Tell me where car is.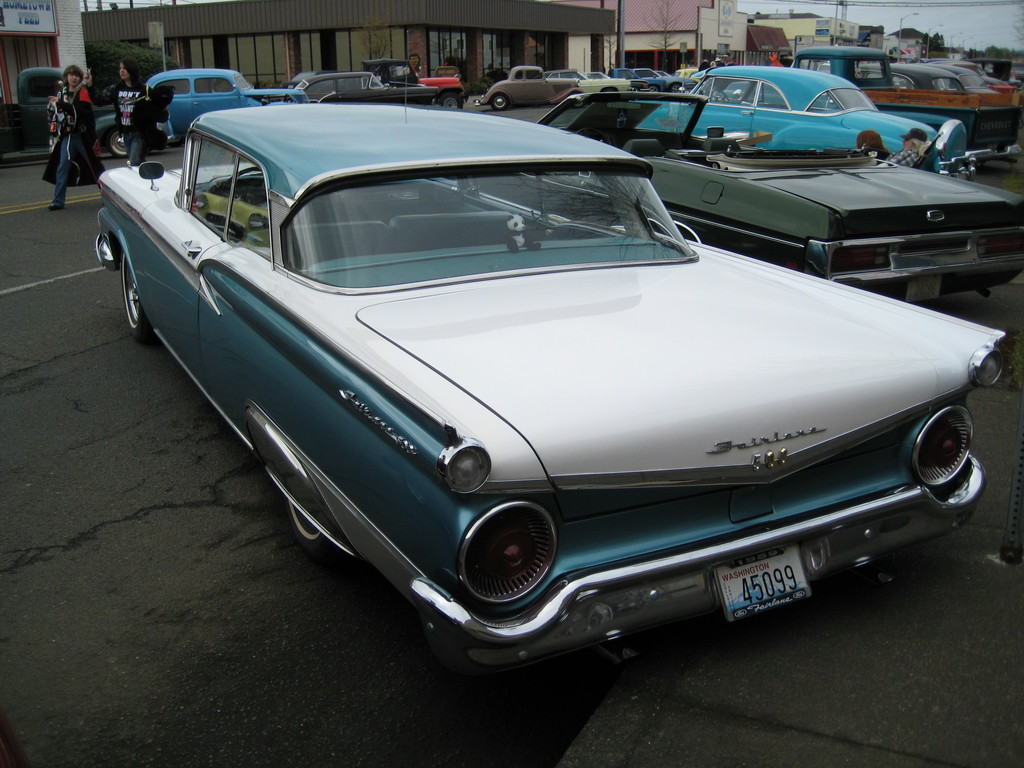
car is at [left=113, top=102, right=953, bottom=676].
